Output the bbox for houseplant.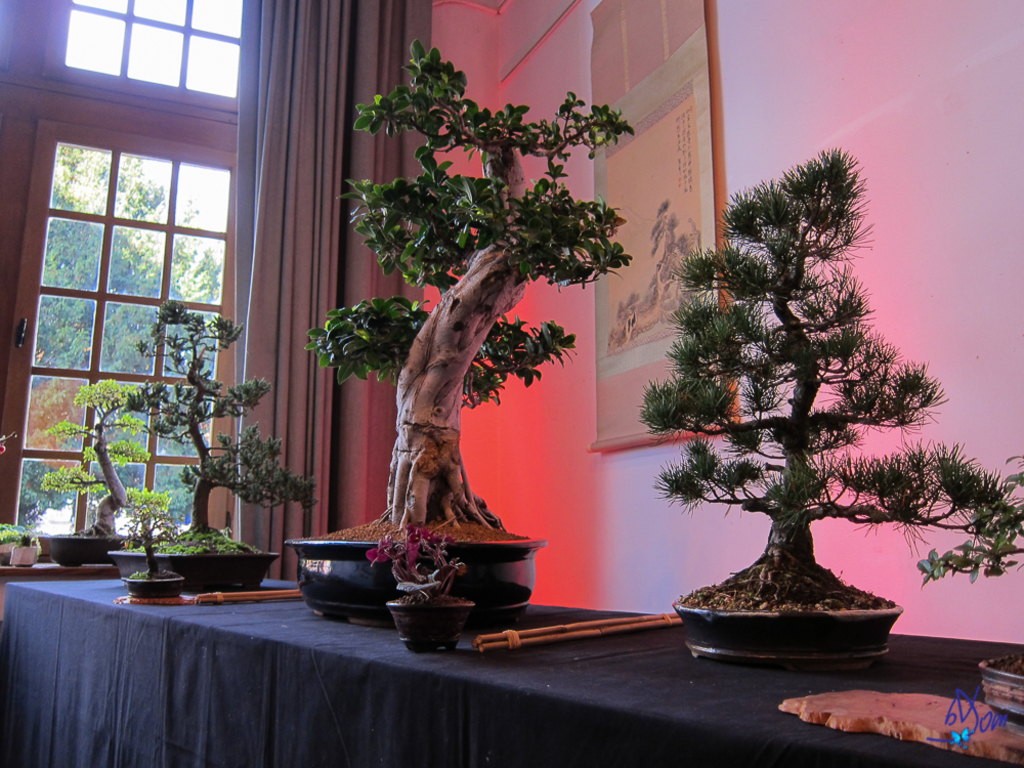
pyautogui.locateOnScreen(111, 479, 177, 594).
